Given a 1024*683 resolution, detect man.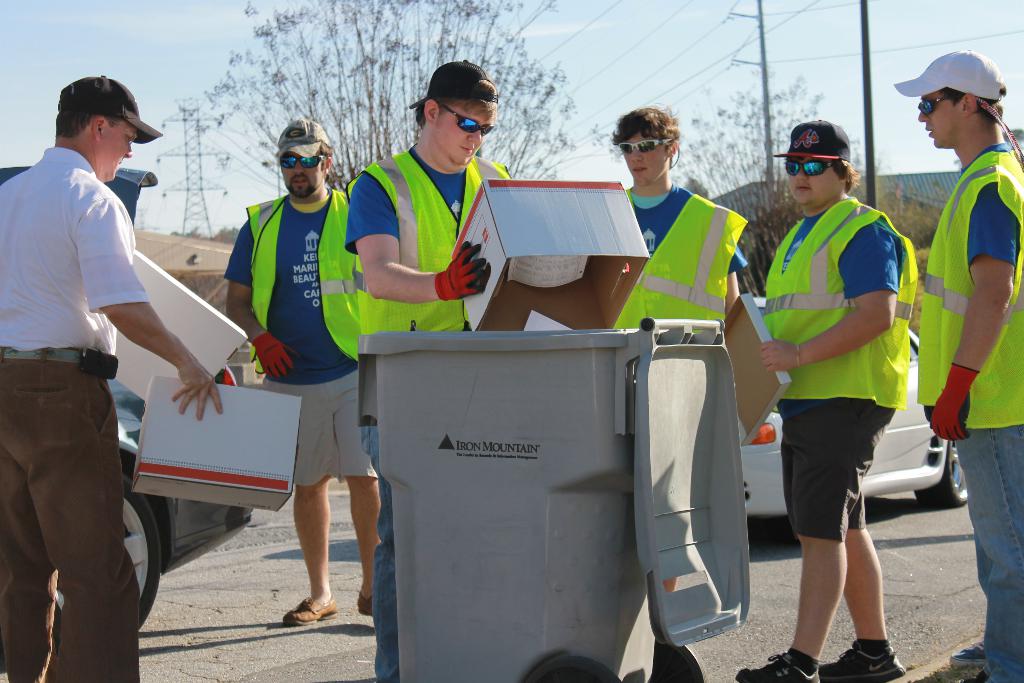
913:47:1023:682.
